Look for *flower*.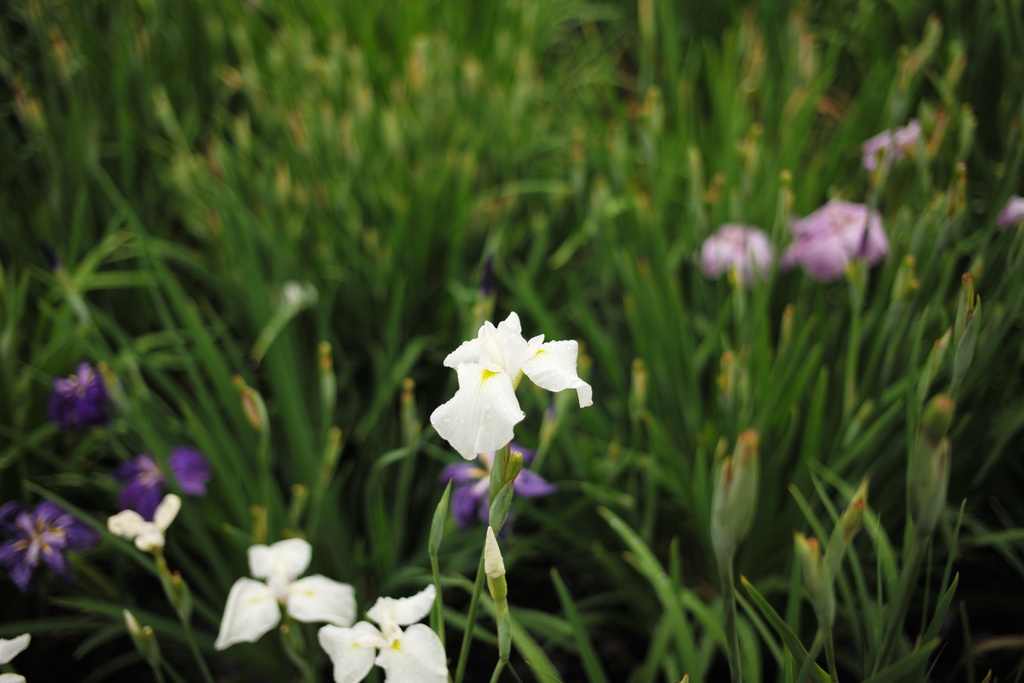
Found: 0:511:95:581.
